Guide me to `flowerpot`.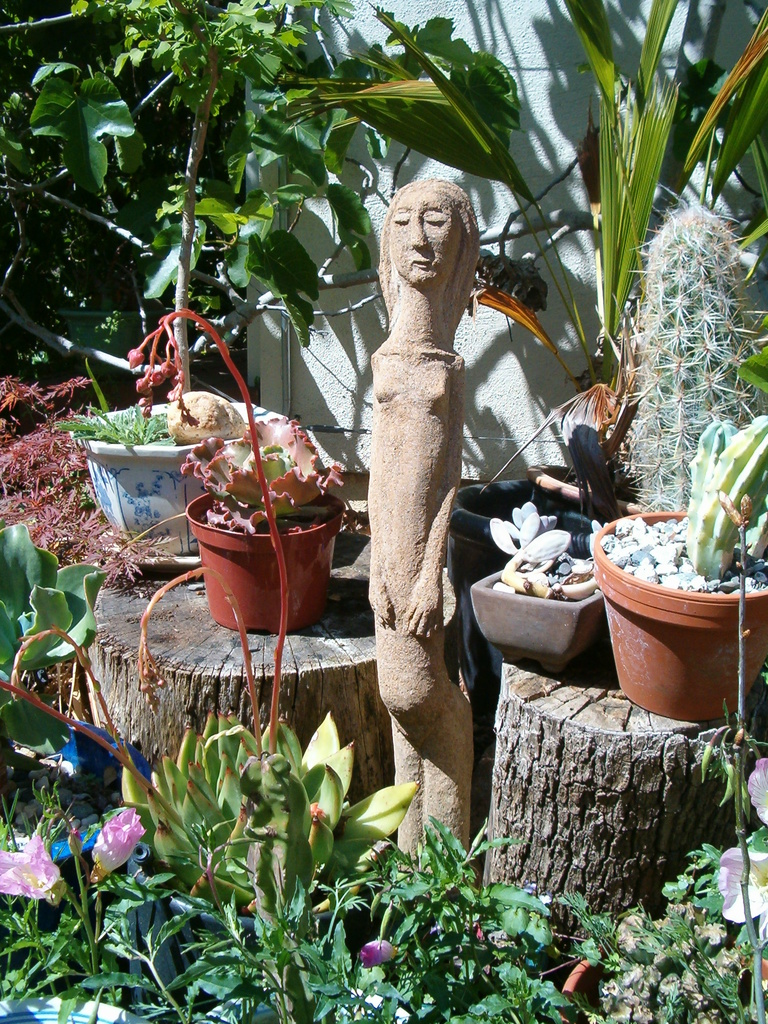
Guidance: x1=0, y1=719, x2=156, y2=933.
